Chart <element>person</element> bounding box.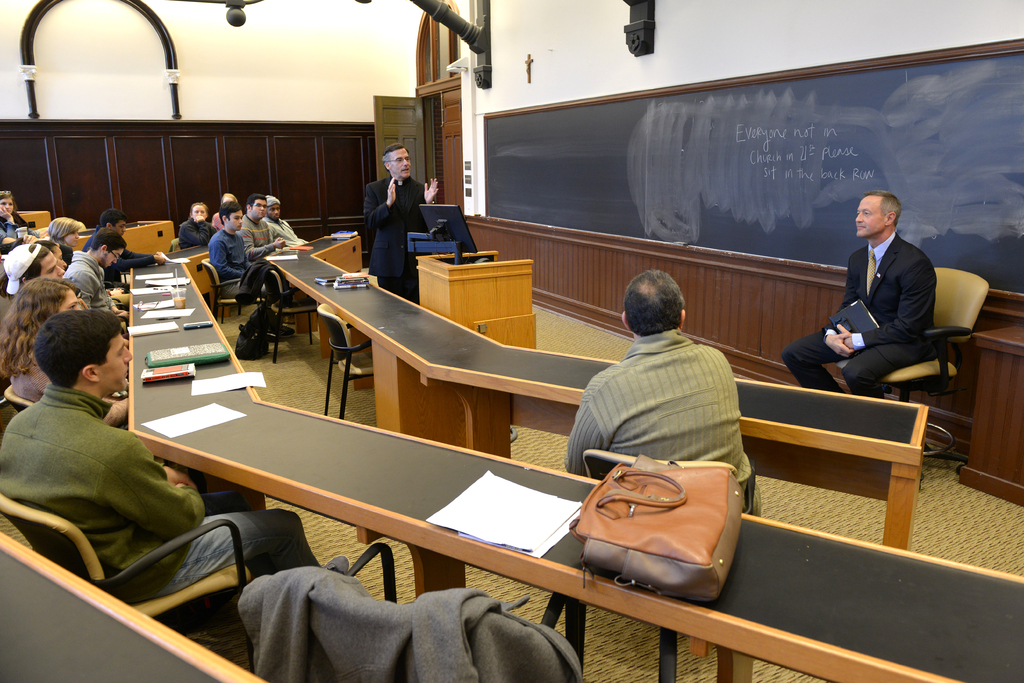
Charted: [40,218,83,263].
